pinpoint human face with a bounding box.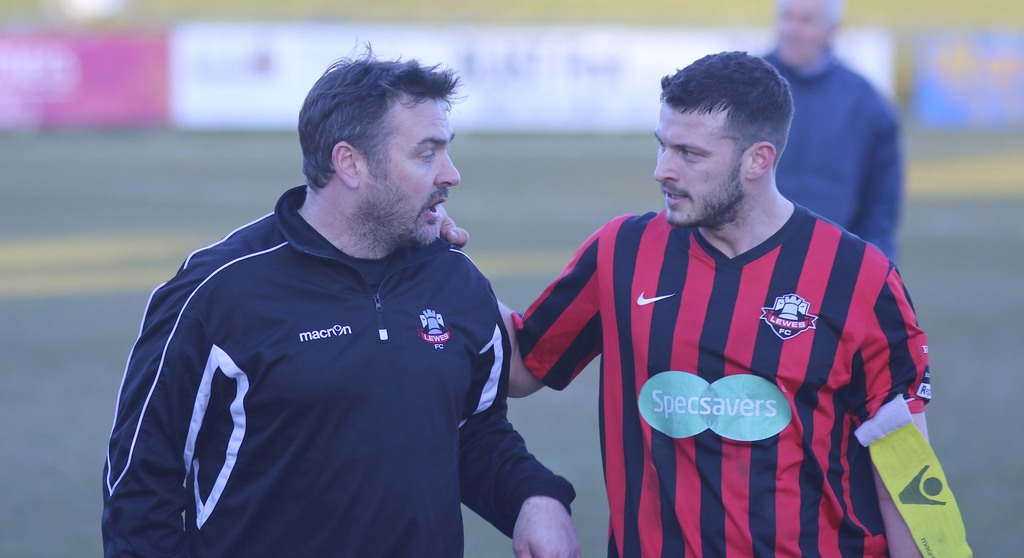
region(357, 90, 465, 253).
